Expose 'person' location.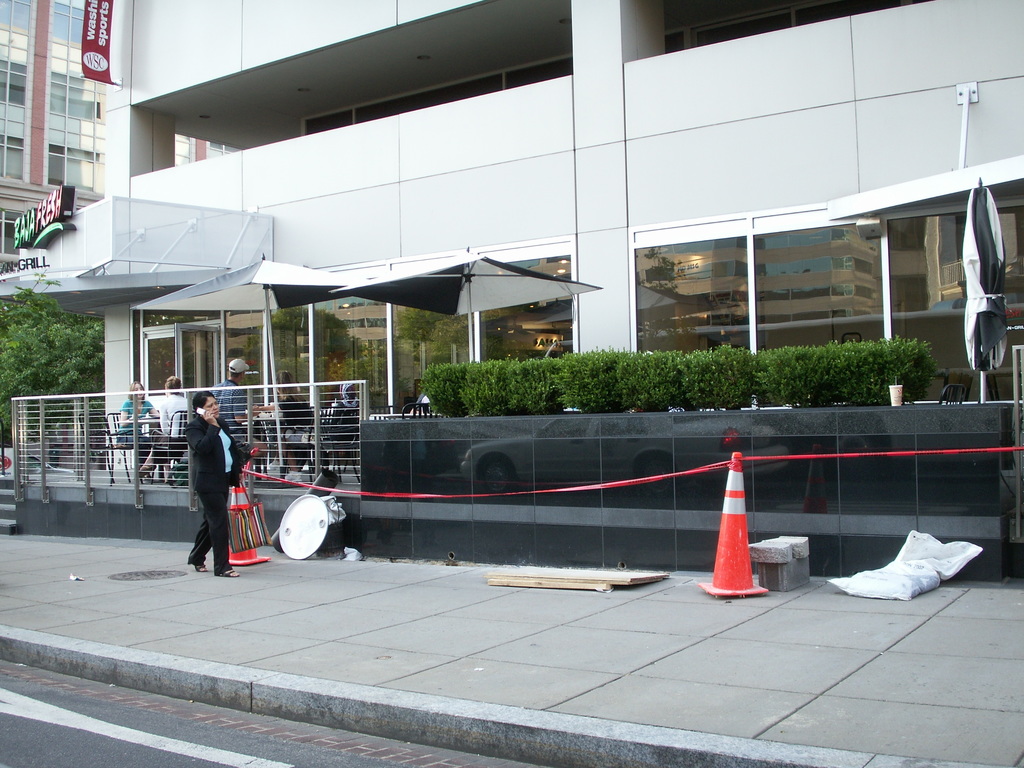
Exposed at (x1=187, y1=388, x2=243, y2=584).
